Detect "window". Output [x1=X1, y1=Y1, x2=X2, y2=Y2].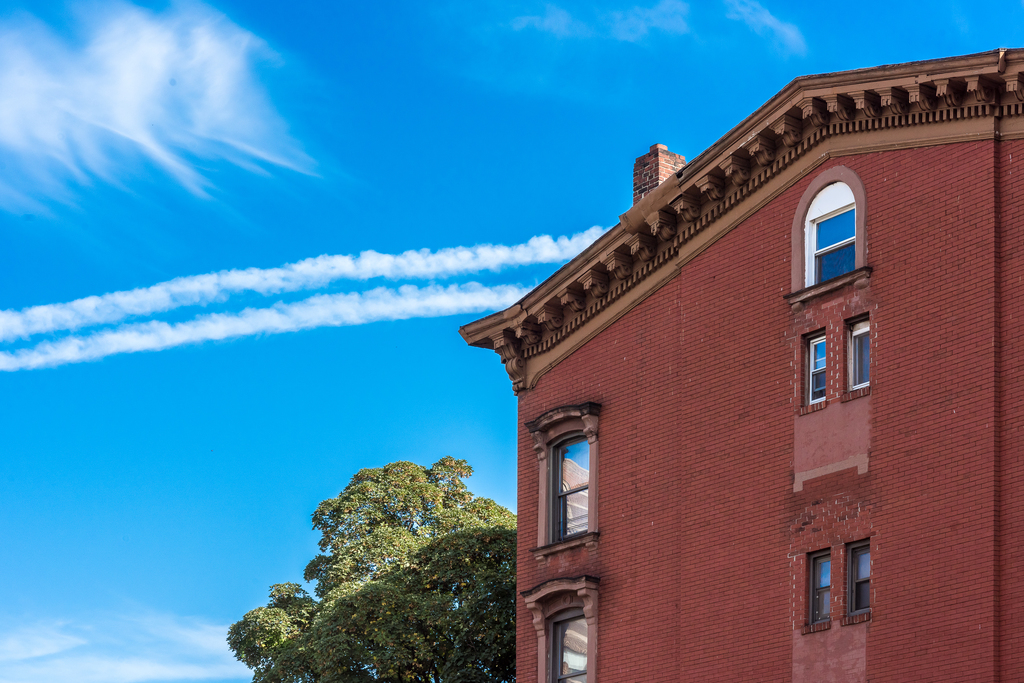
[x1=537, y1=408, x2=618, y2=570].
